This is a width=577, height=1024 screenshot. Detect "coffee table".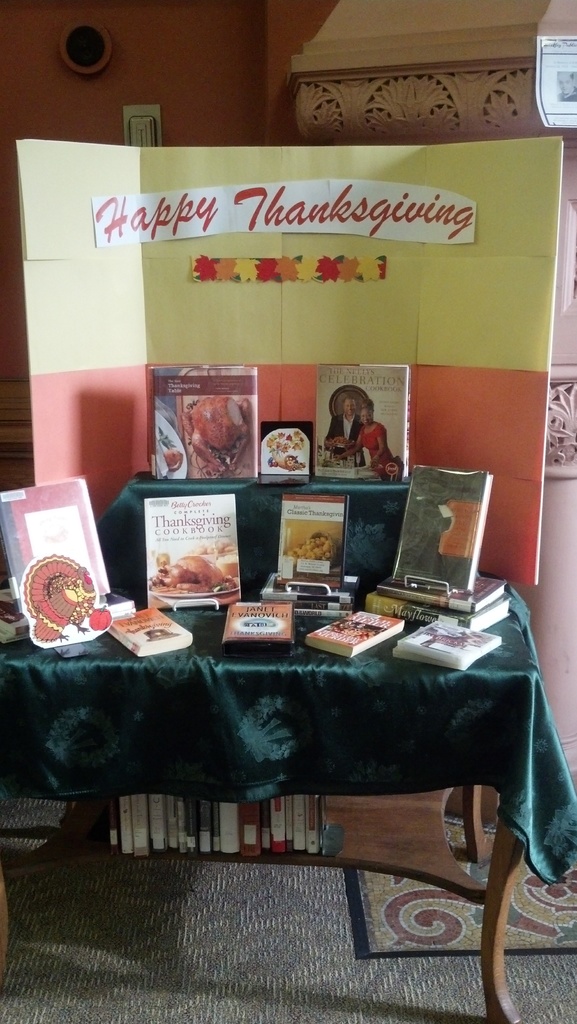
<box>95,473,426,578</box>.
